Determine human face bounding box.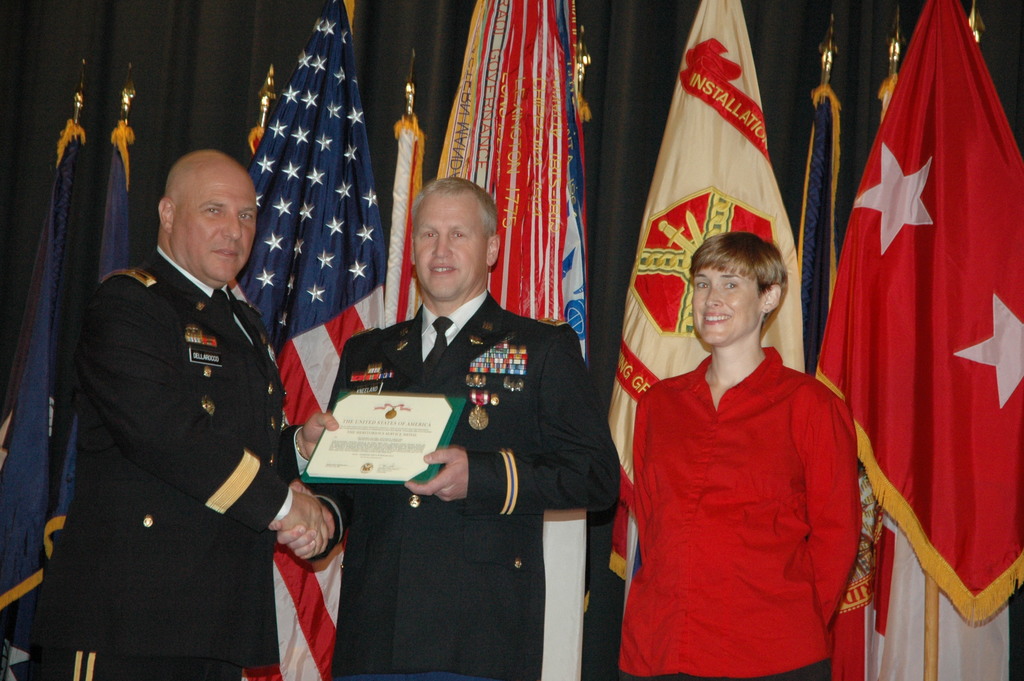
Determined: pyautogui.locateOnScreen(175, 170, 260, 287).
